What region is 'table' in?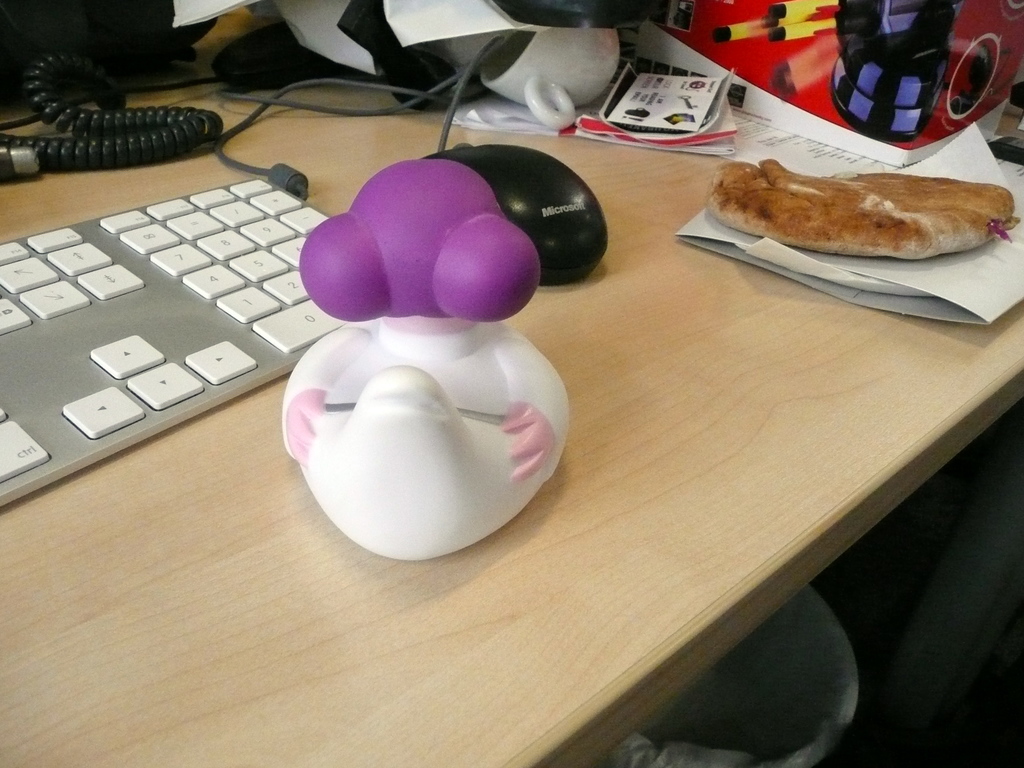
0, 23, 1023, 767.
